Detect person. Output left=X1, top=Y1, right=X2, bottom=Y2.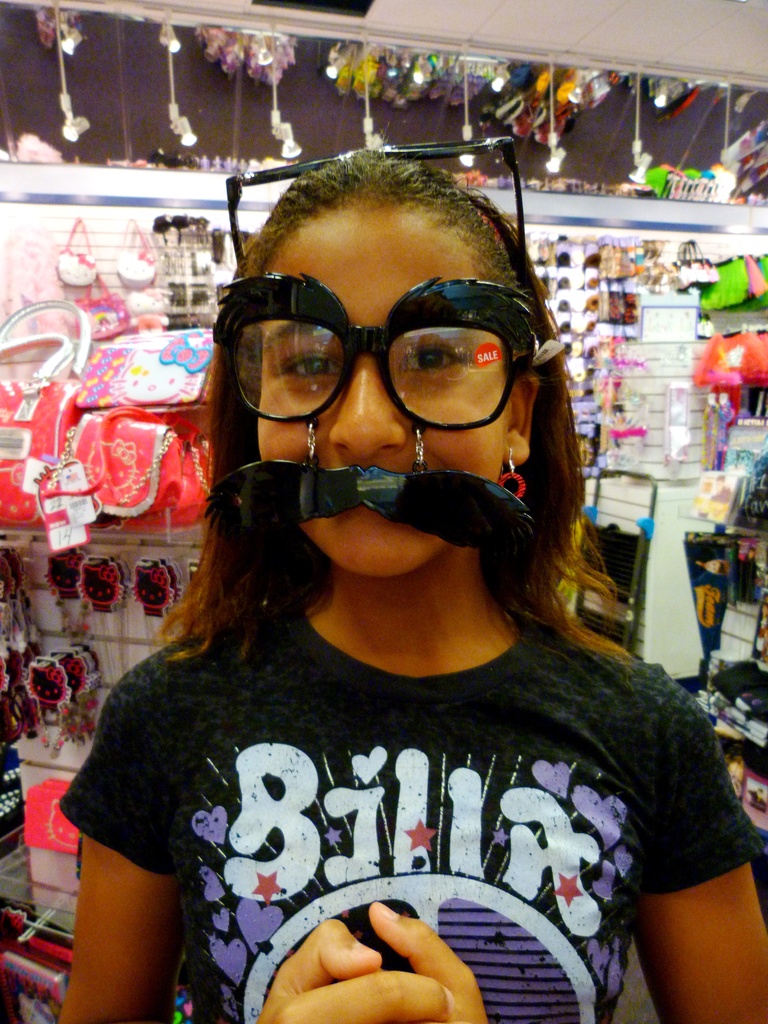
left=50, top=145, right=767, bottom=1023.
